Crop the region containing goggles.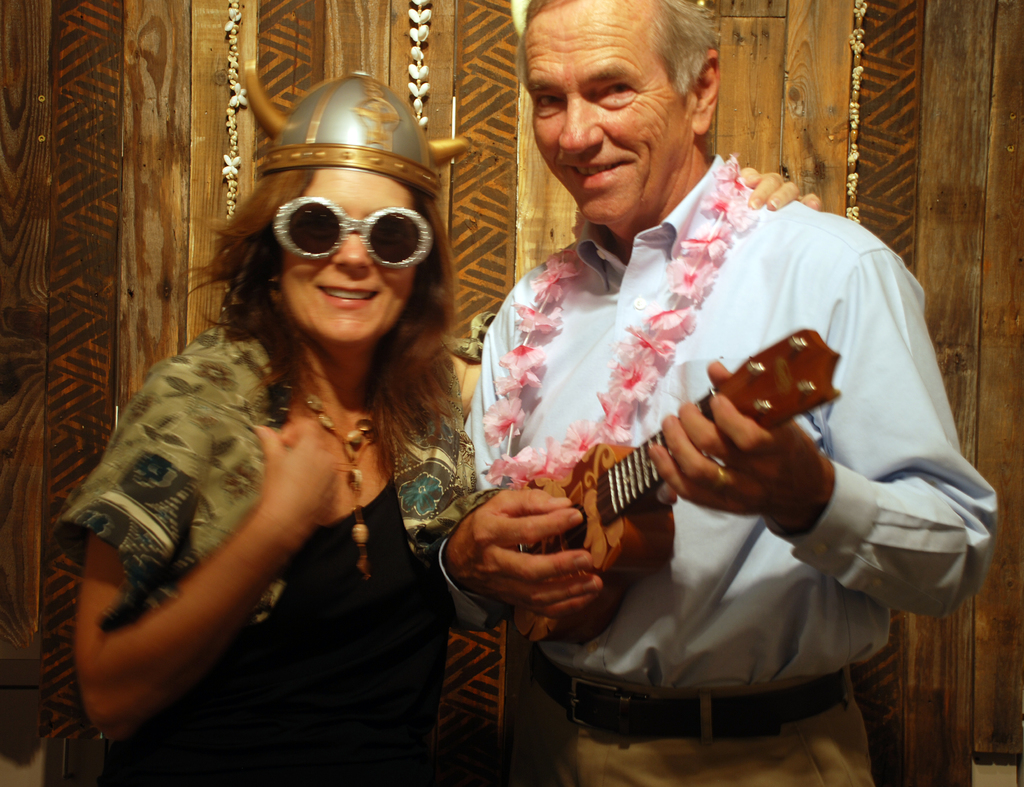
Crop region: (257,189,431,265).
